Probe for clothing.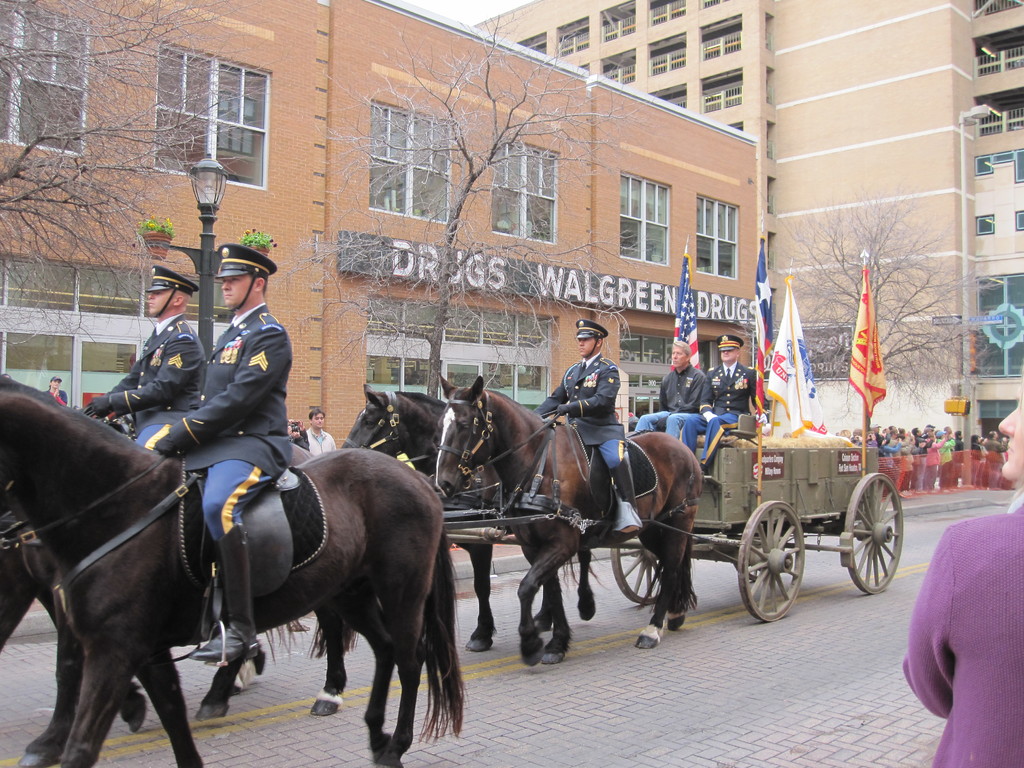
Probe result: 305, 426, 336, 454.
